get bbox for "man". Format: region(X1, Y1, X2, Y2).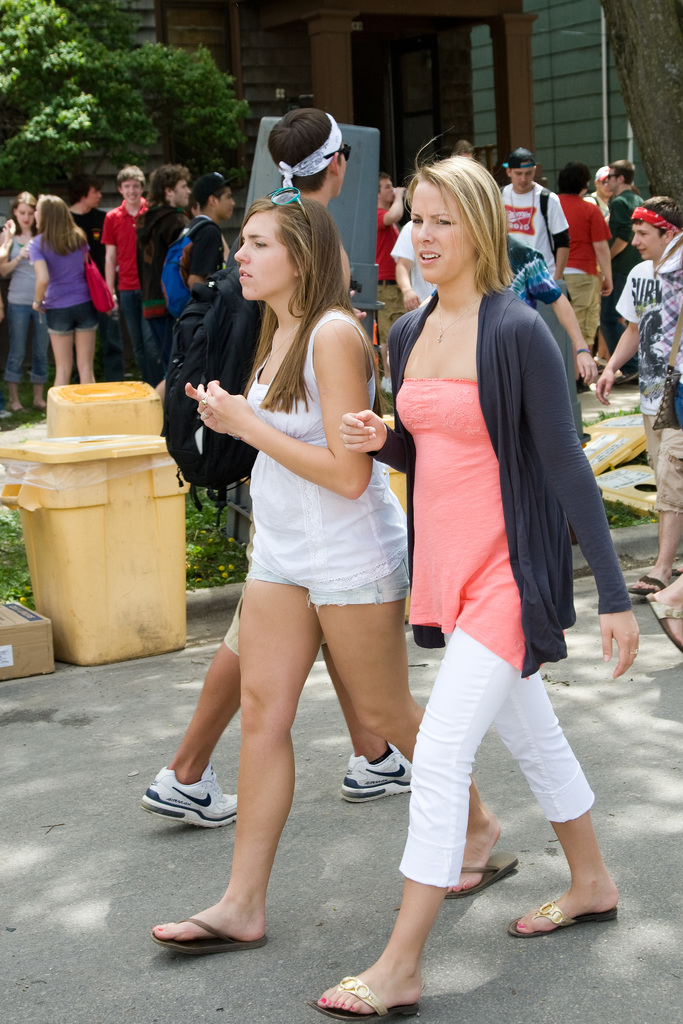
region(127, 118, 418, 847).
